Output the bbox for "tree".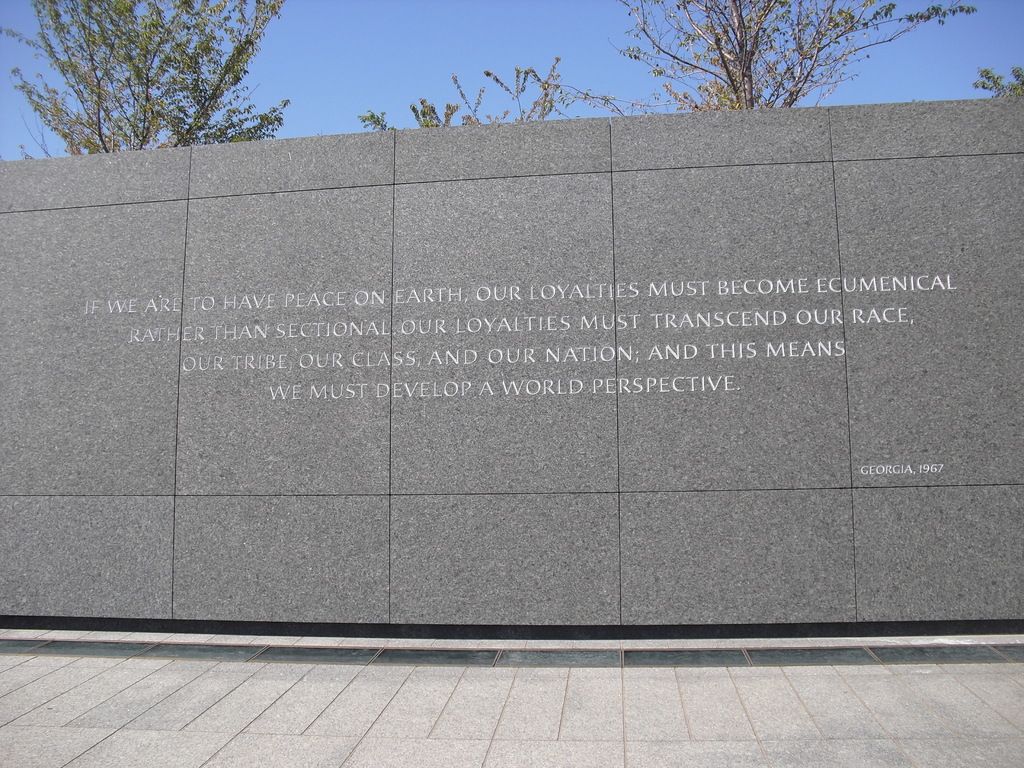
box=[1, 0, 294, 153].
